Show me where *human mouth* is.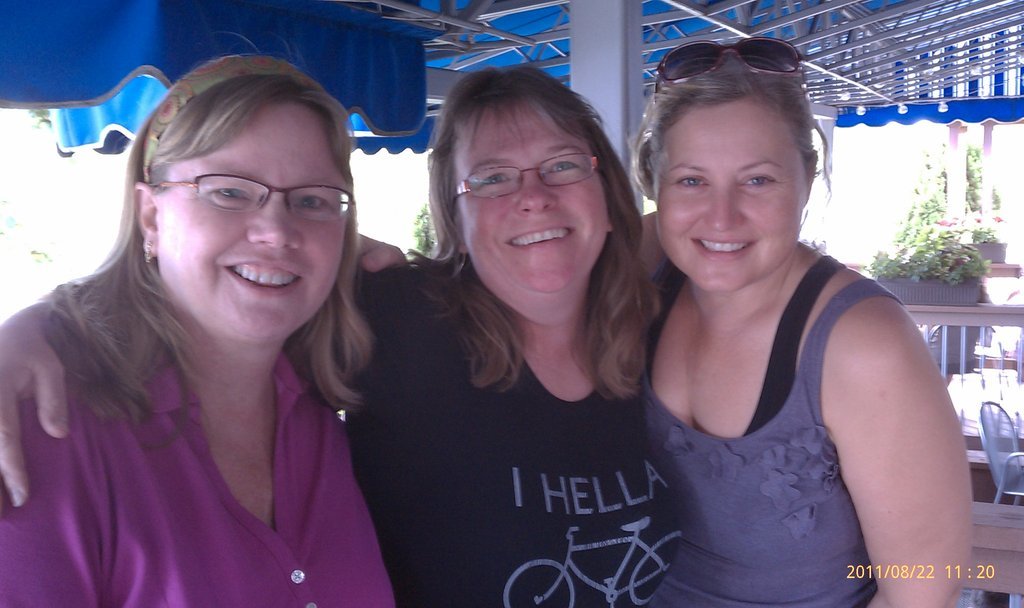
*human mouth* is at 502, 220, 579, 256.
